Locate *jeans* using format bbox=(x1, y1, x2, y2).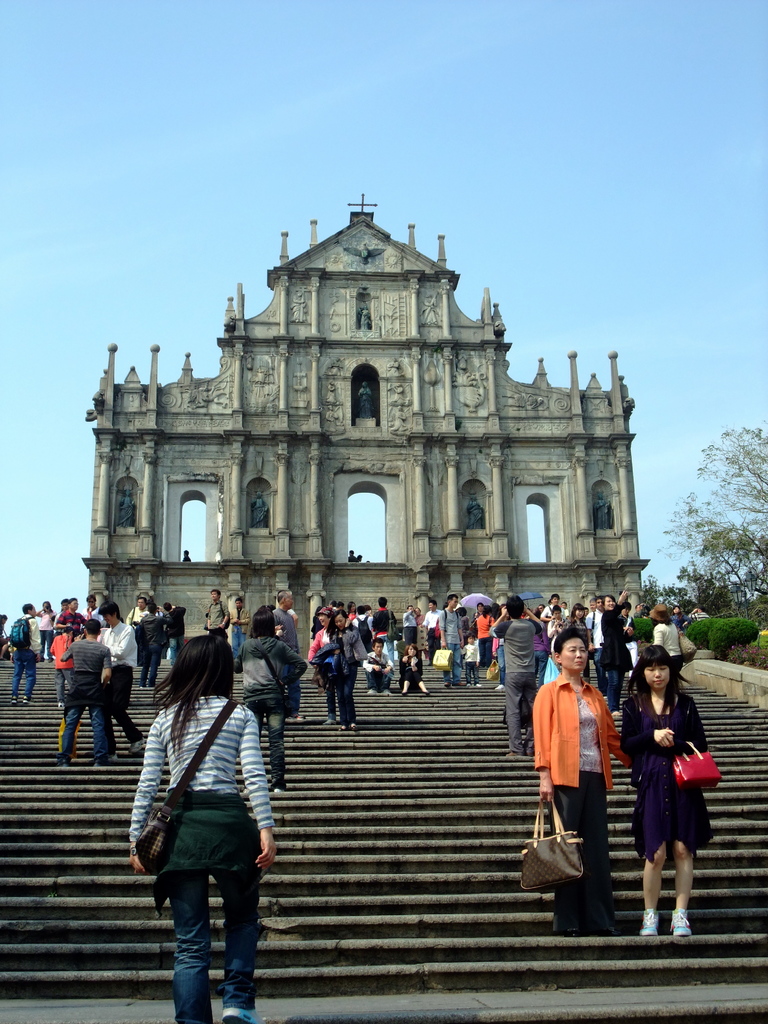
bbox=(332, 659, 355, 728).
